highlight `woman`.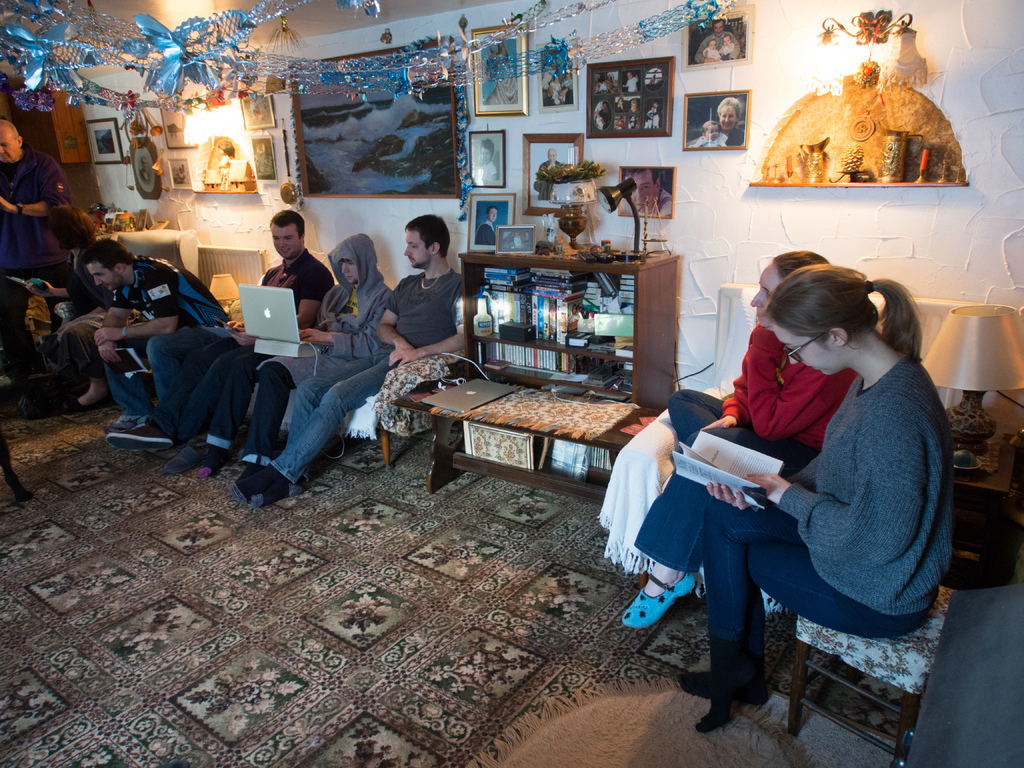
Highlighted region: bbox=(716, 95, 744, 146).
